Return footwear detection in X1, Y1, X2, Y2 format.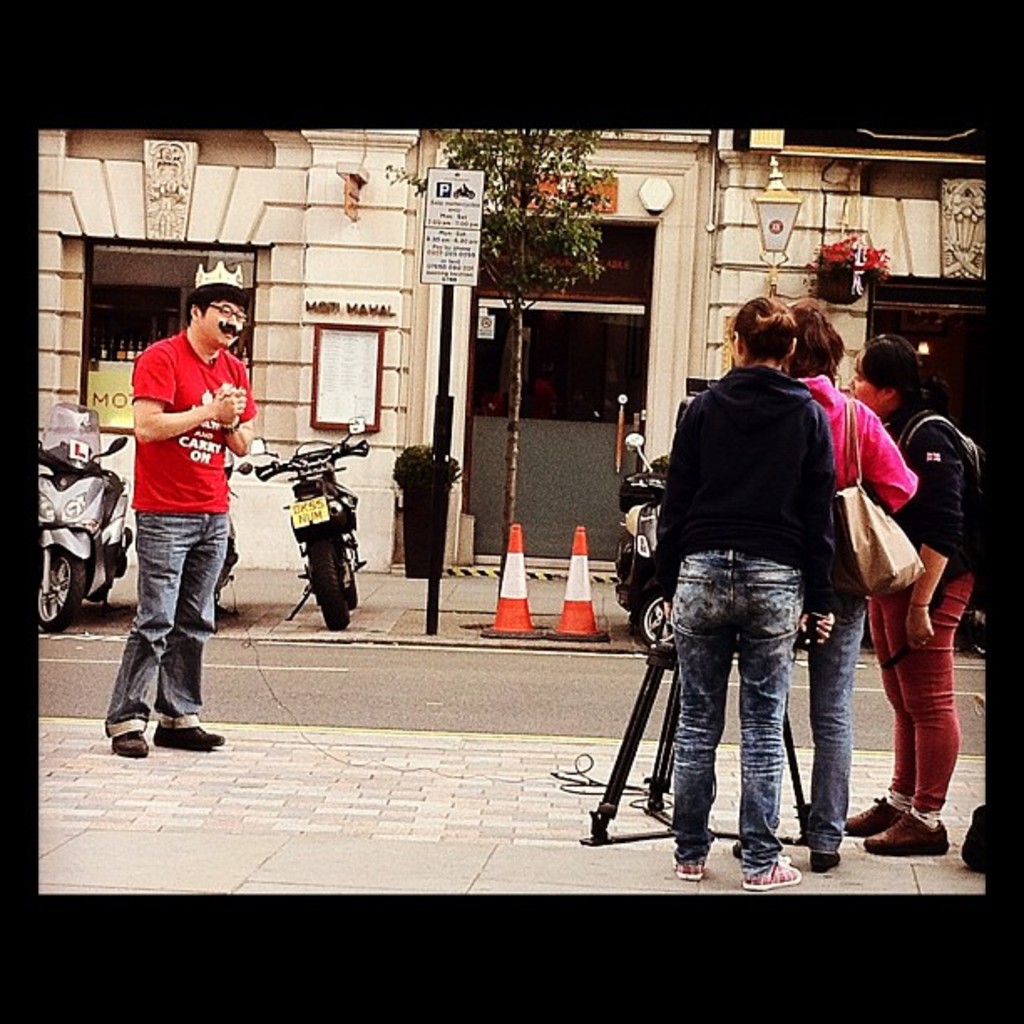
842, 793, 899, 838.
